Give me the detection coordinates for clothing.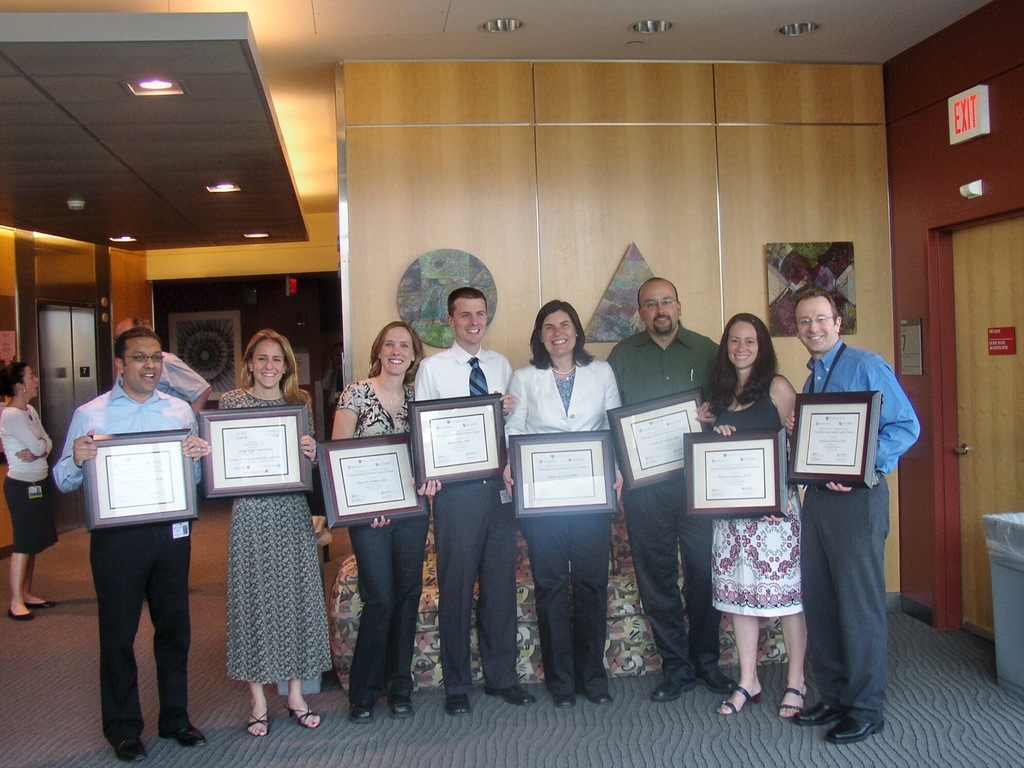
[left=503, top=360, right=623, bottom=702].
